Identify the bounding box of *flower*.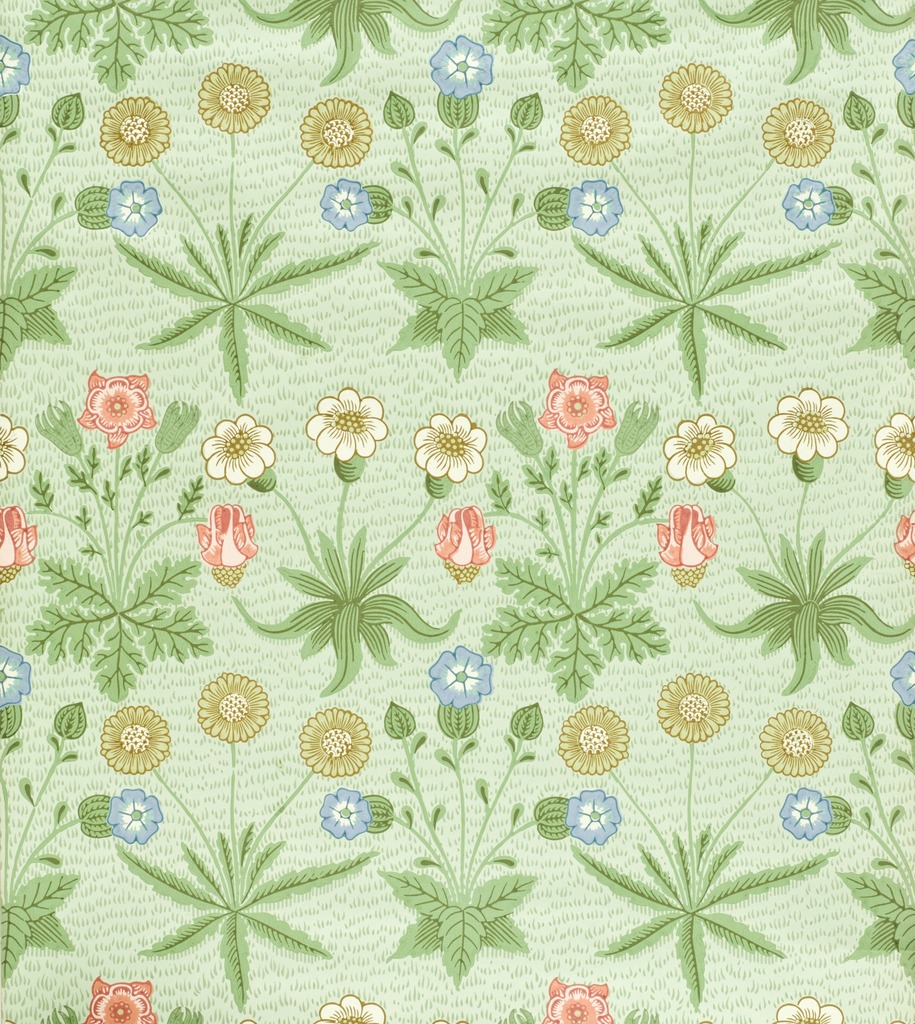
region(0, 640, 33, 715).
